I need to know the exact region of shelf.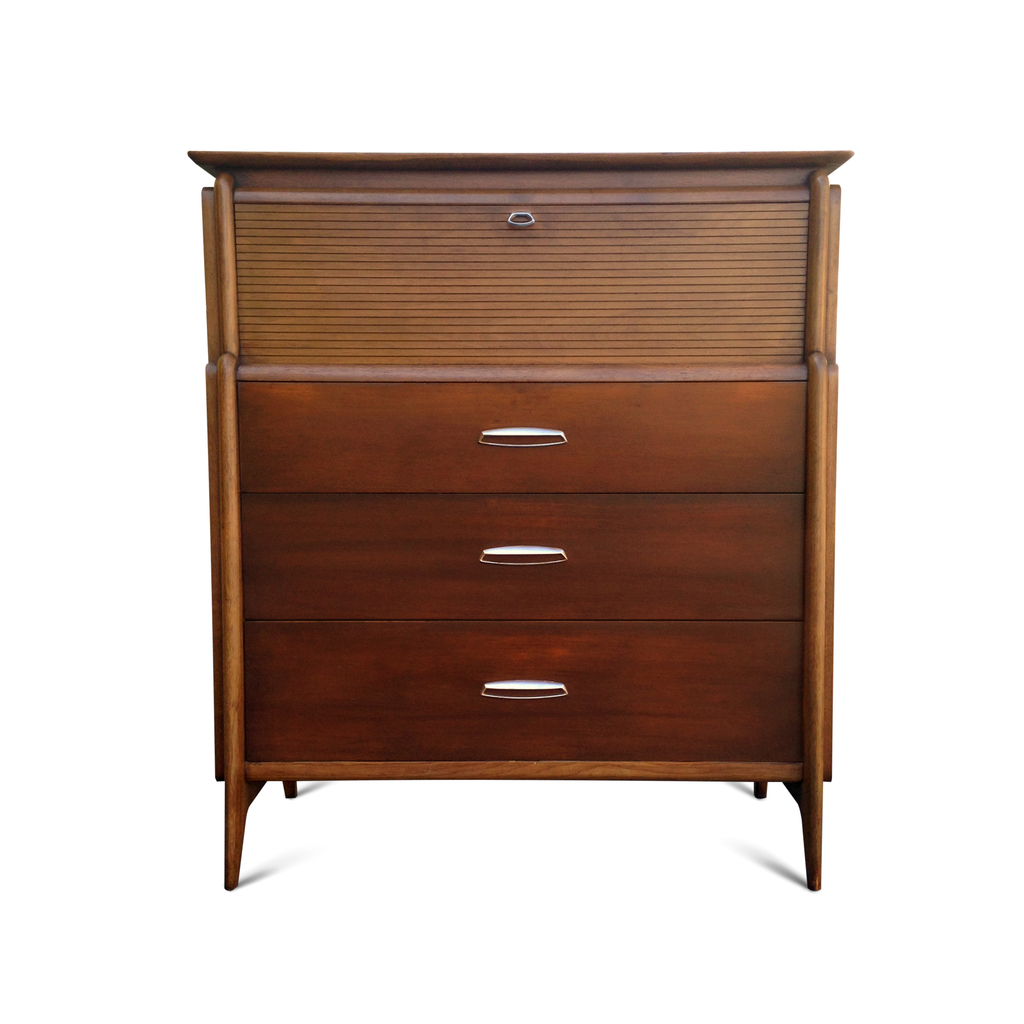
Region: region(210, 620, 833, 781).
